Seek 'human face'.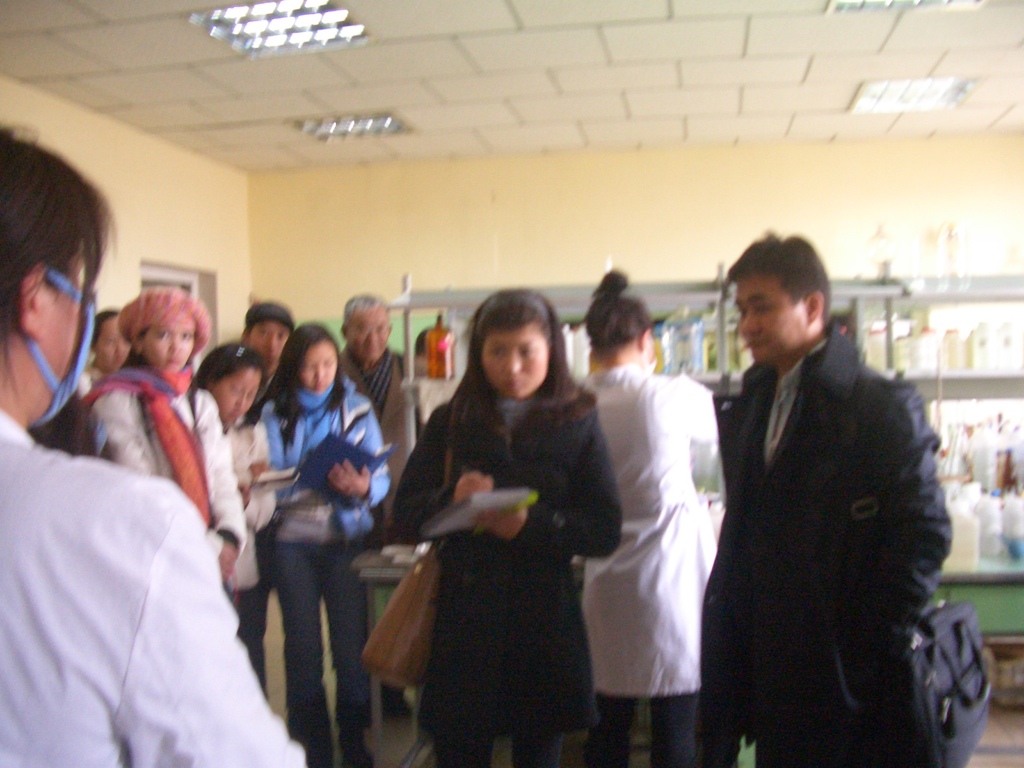
[216,363,259,422].
